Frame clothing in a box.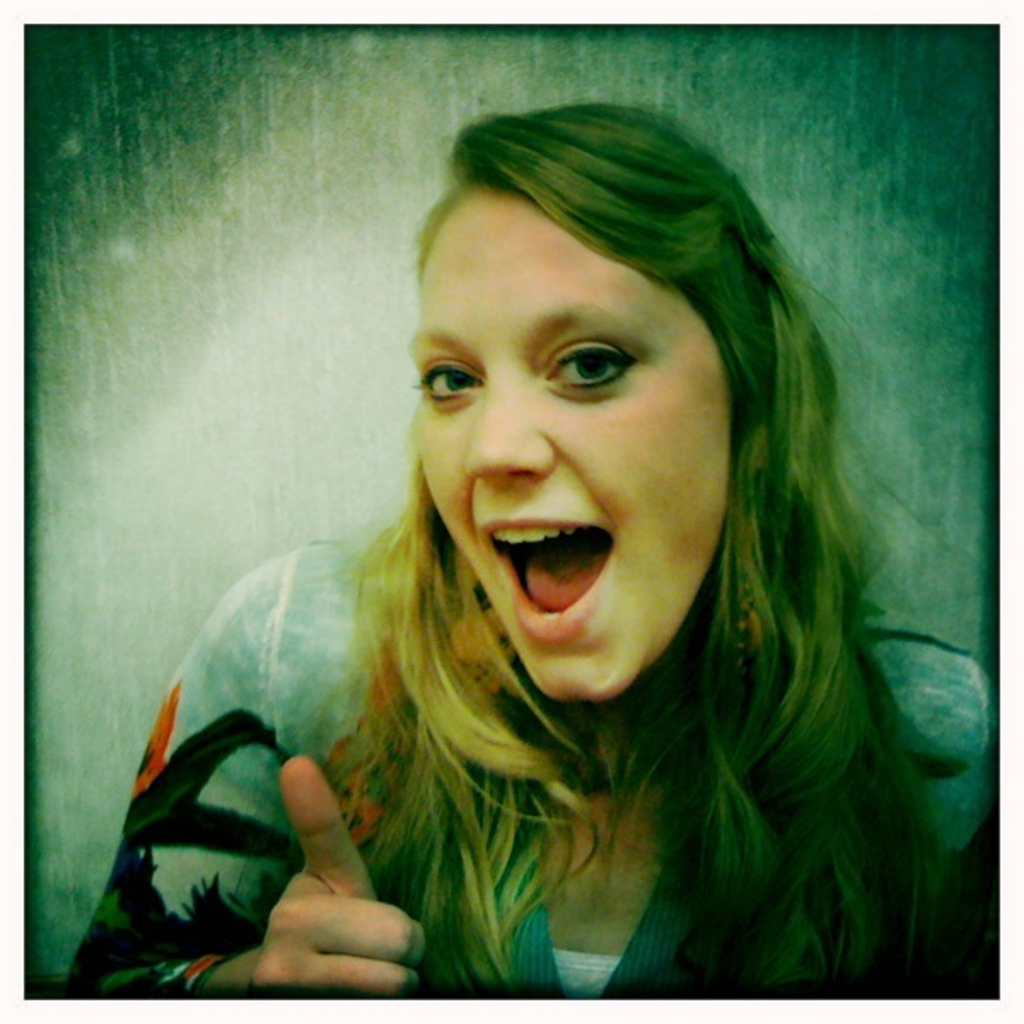
63, 490, 956, 998.
